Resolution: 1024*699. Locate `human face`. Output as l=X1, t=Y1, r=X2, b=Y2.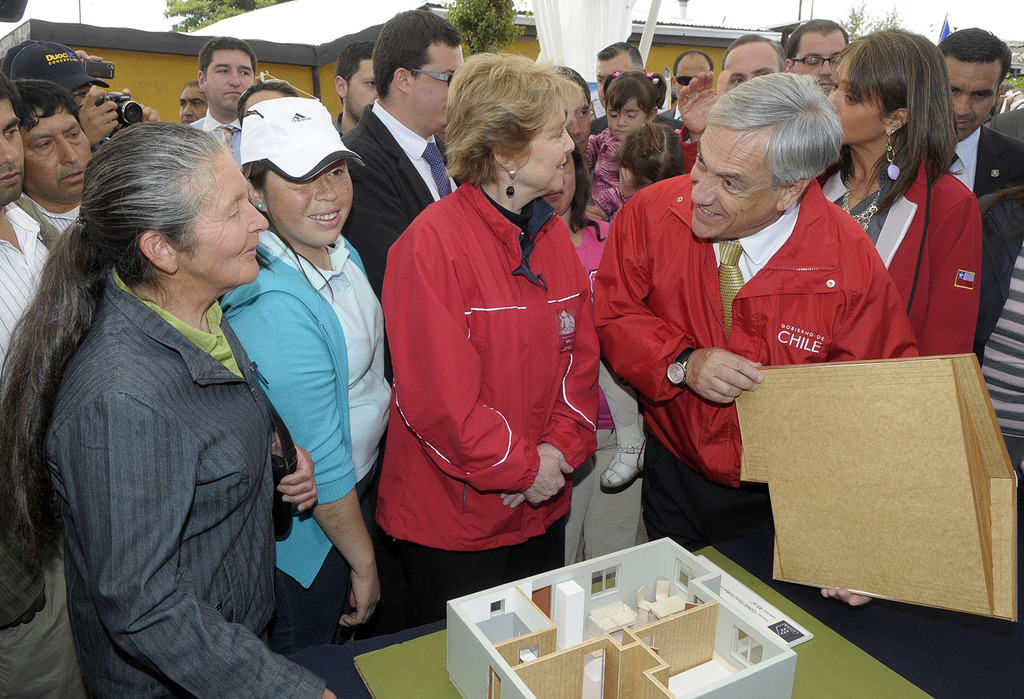
l=828, t=57, r=889, b=143.
